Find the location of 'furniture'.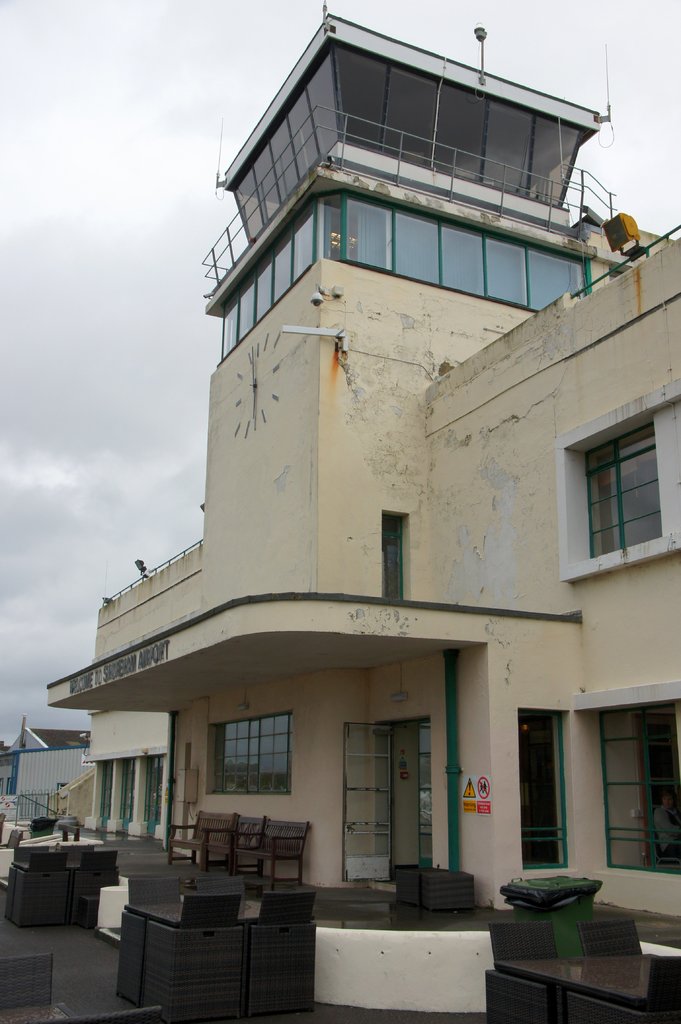
Location: <region>575, 918, 646, 956</region>.
